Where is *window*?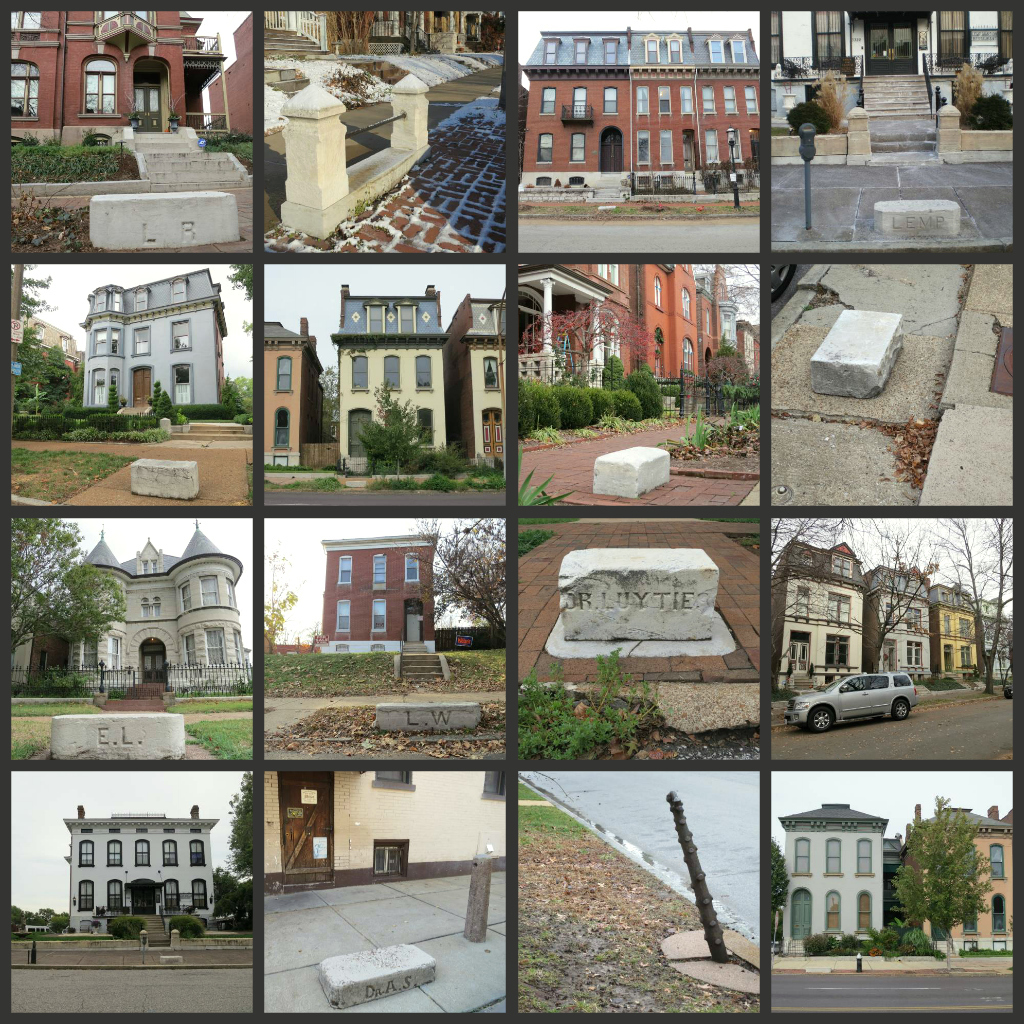
<box>104,883,131,916</box>.
